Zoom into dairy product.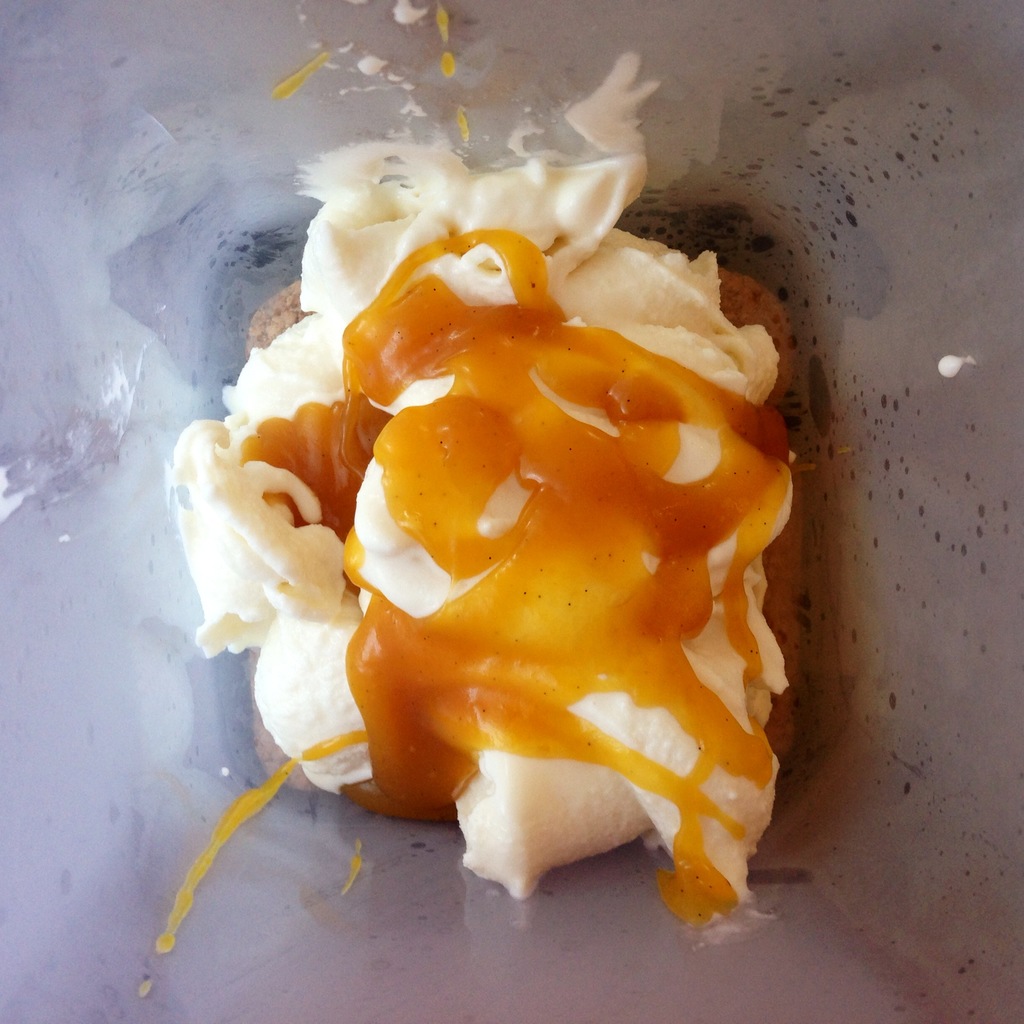
Zoom target: 166 205 843 867.
